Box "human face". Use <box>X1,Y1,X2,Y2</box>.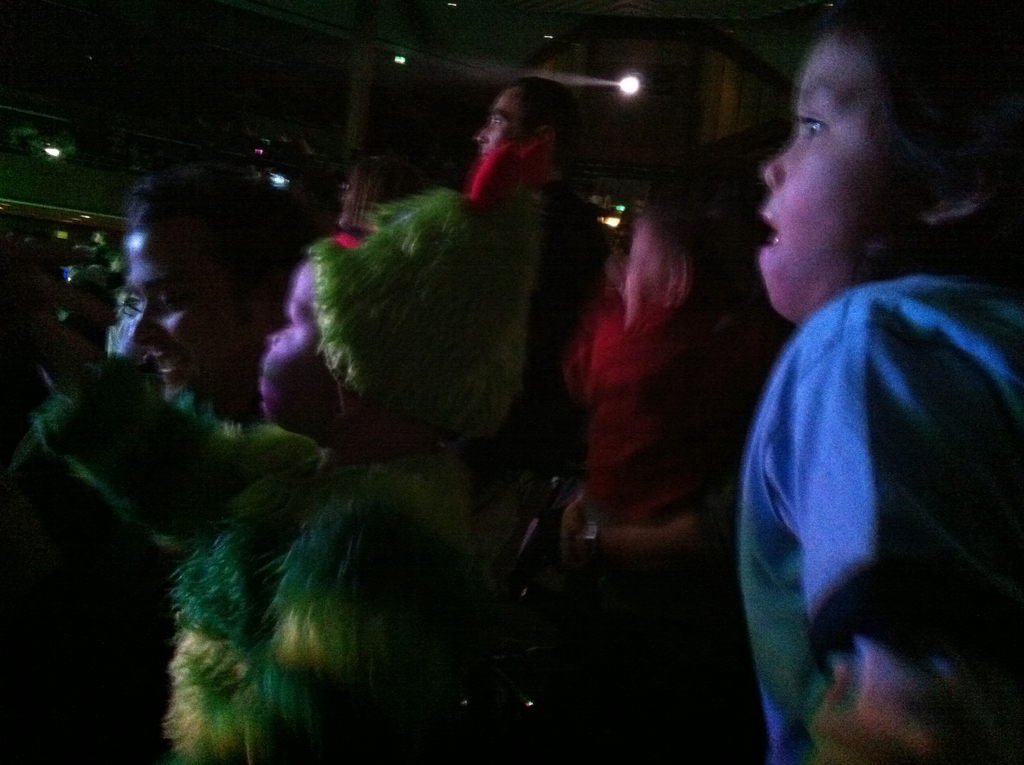
<box>471,88,527,153</box>.
